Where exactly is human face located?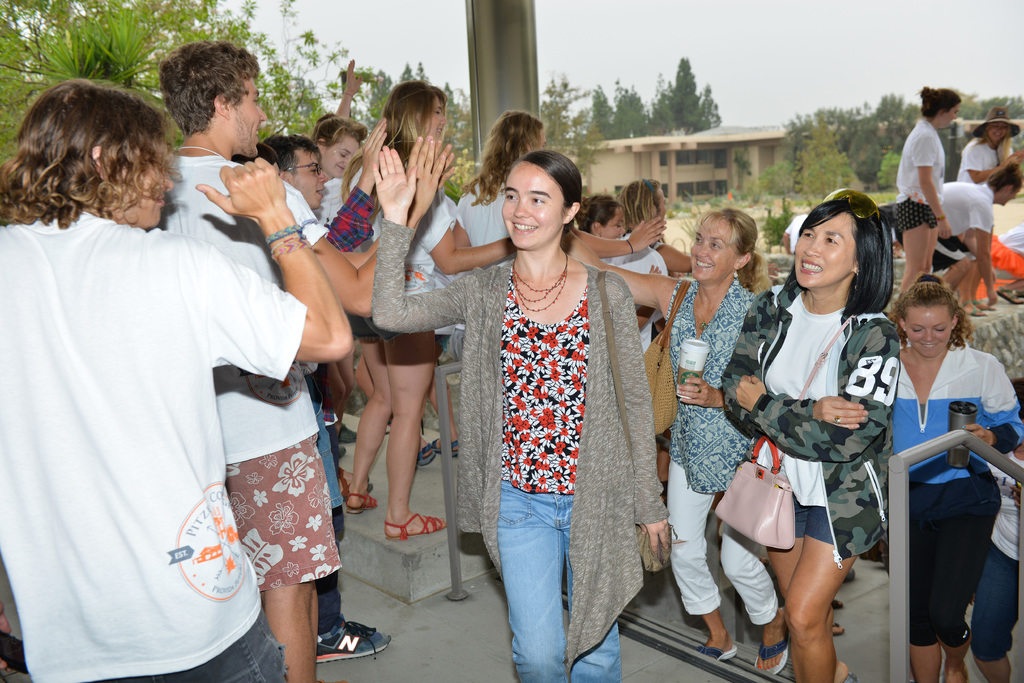
Its bounding box is l=795, t=210, r=855, b=289.
